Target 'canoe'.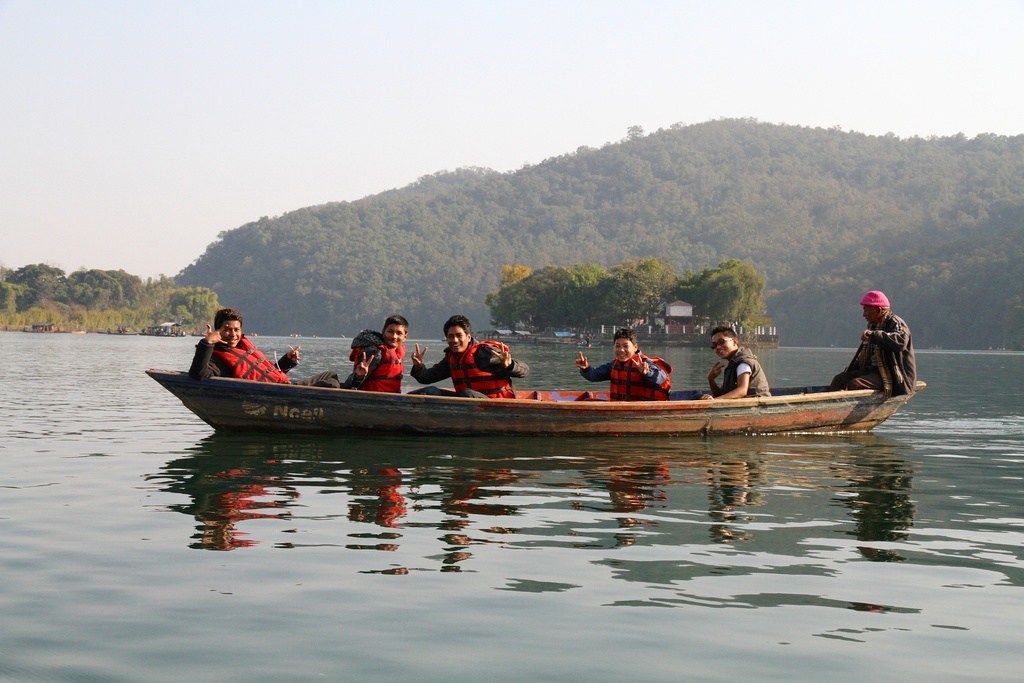
Target region: region(142, 372, 925, 434).
